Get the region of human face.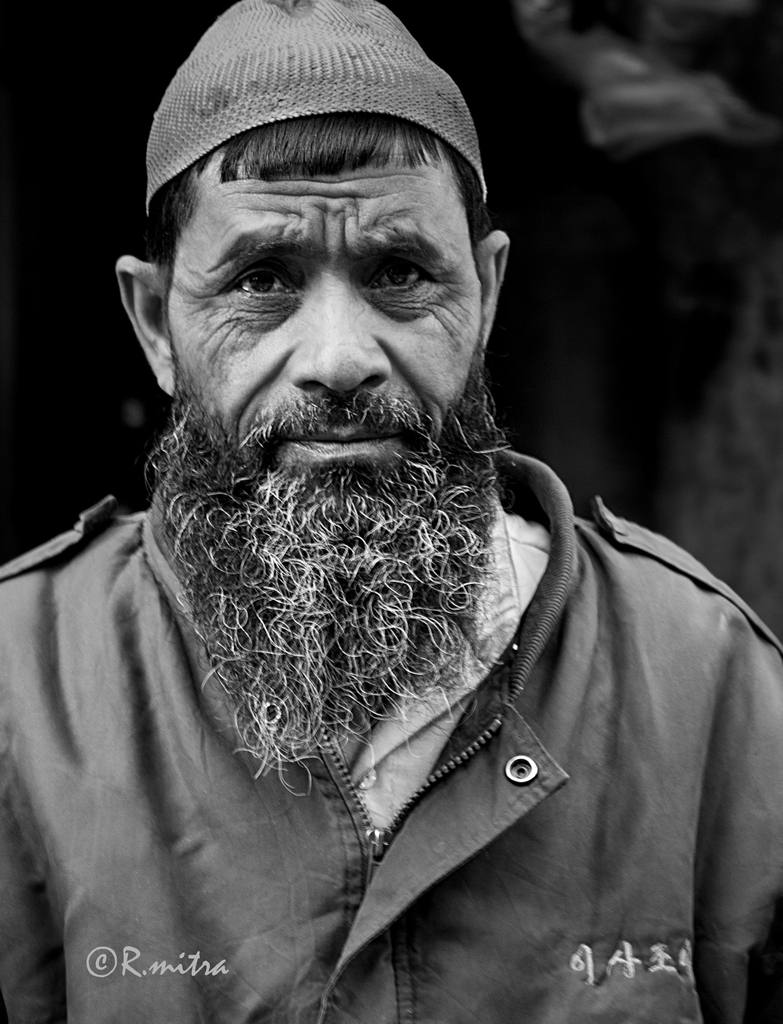
[166,132,486,488].
